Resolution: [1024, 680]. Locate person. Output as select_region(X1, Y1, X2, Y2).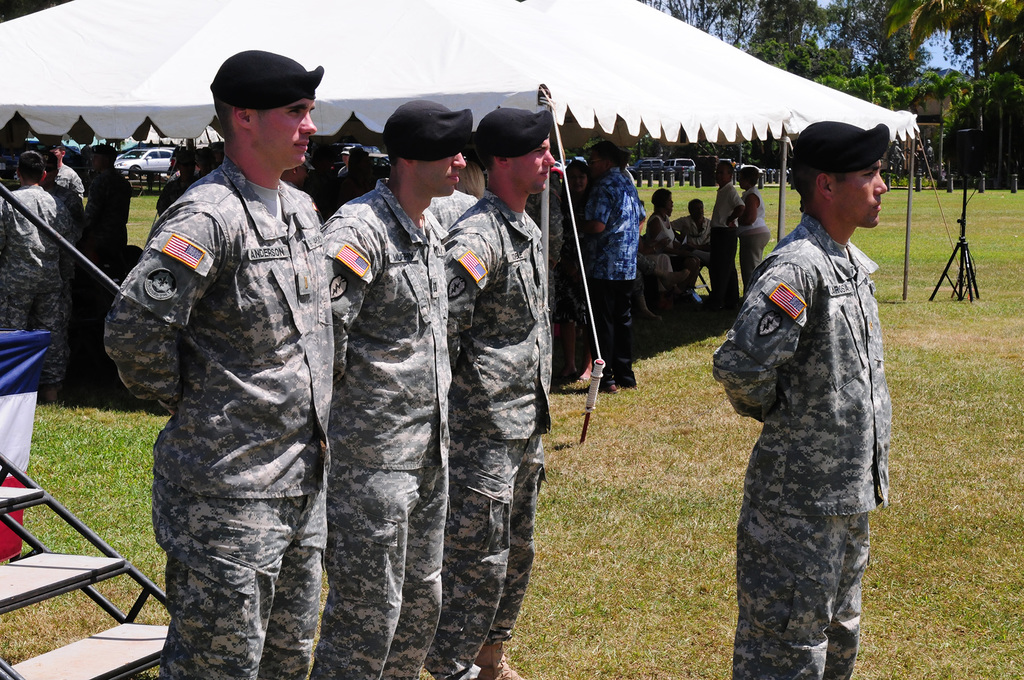
select_region(317, 95, 471, 679).
